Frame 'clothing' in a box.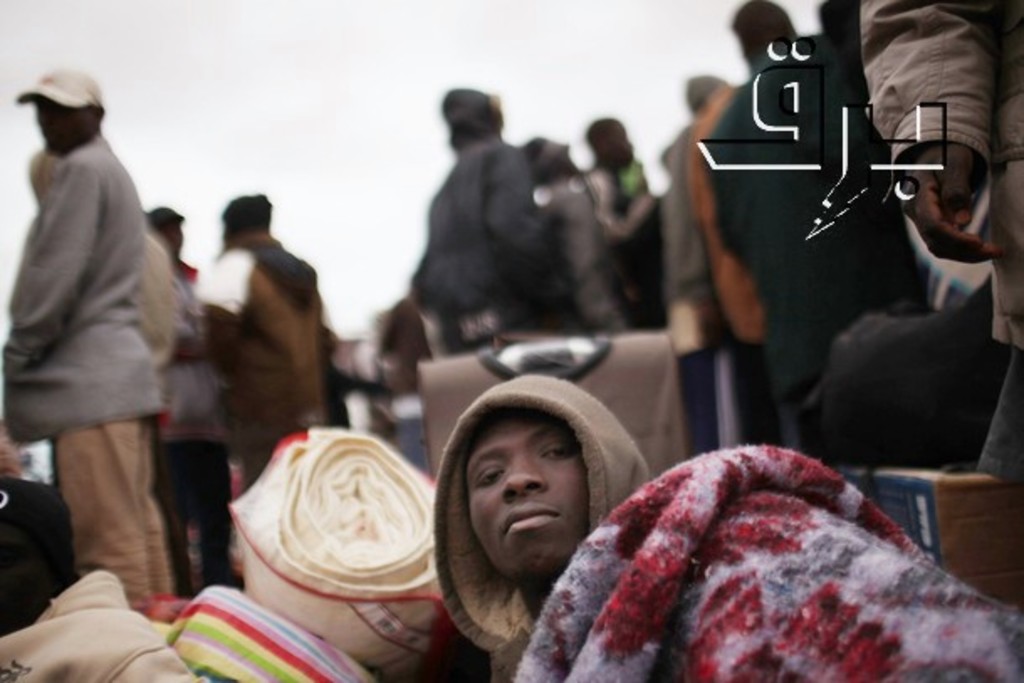
661 123 732 458.
